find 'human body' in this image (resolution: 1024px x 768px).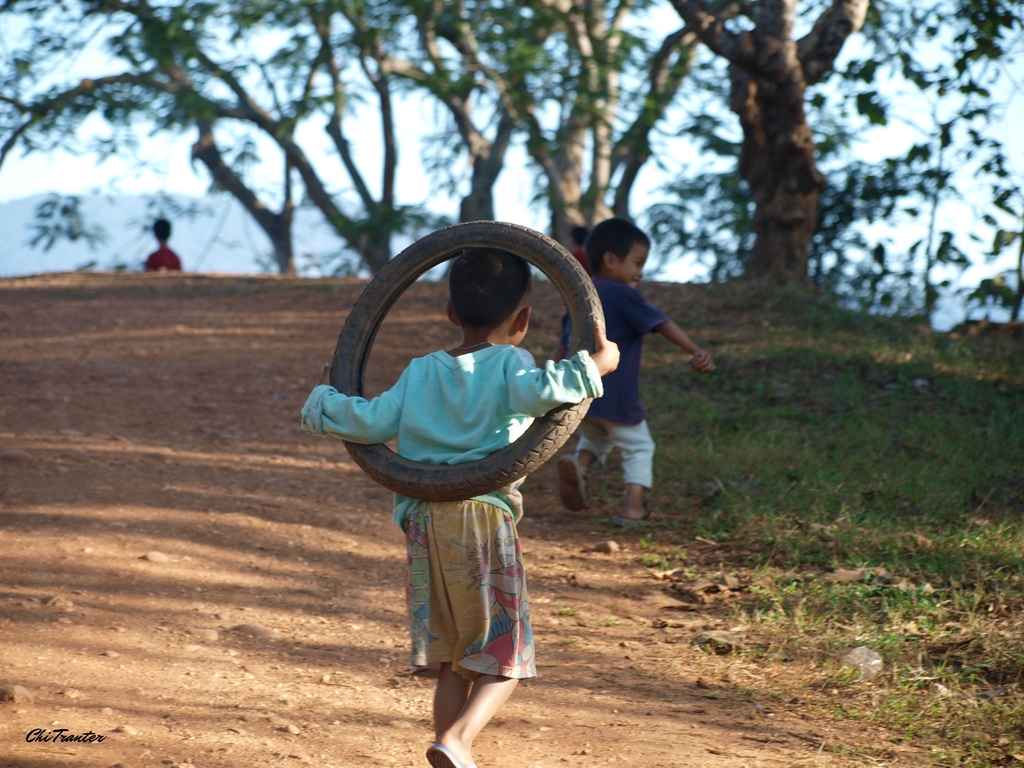
{"x1": 138, "y1": 219, "x2": 179, "y2": 270}.
